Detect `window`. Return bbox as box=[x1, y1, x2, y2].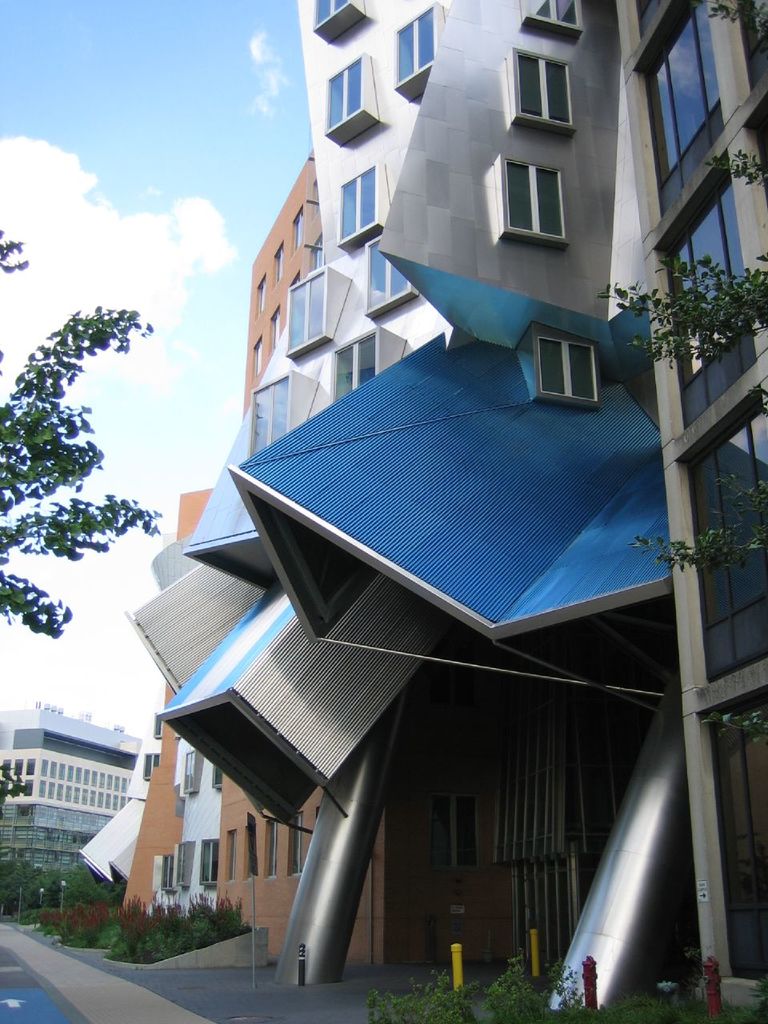
box=[249, 370, 293, 454].
